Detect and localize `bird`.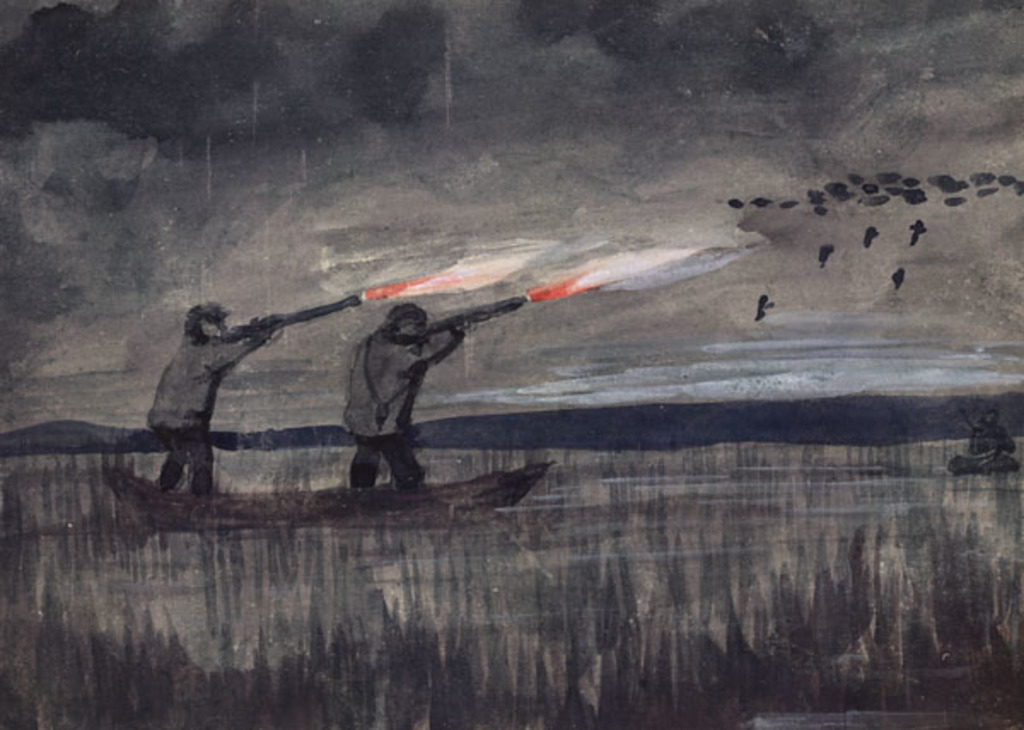
Localized at box(862, 223, 882, 249).
